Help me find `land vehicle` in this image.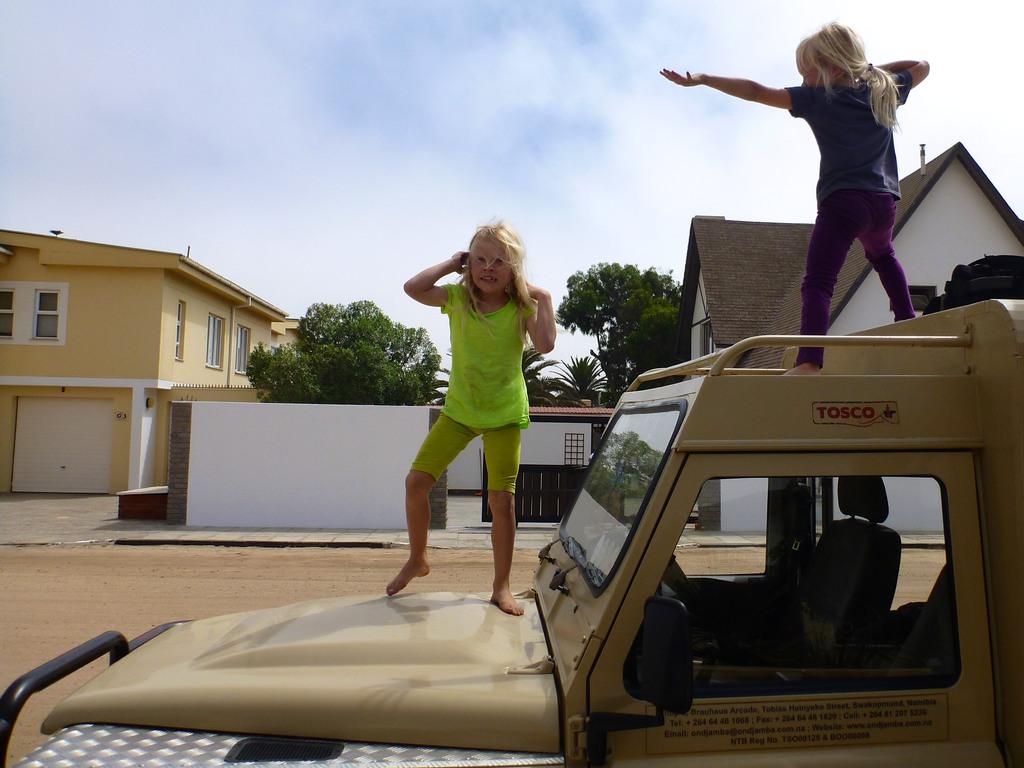
Found it: select_region(0, 296, 1023, 767).
